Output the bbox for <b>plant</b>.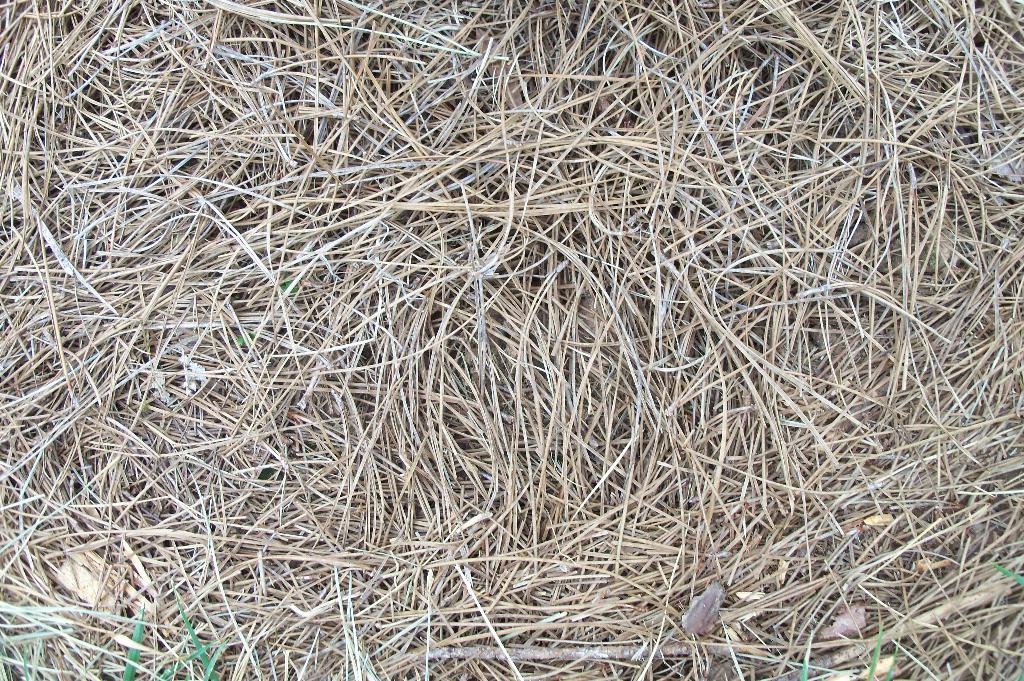
bbox(0, 581, 252, 680).
